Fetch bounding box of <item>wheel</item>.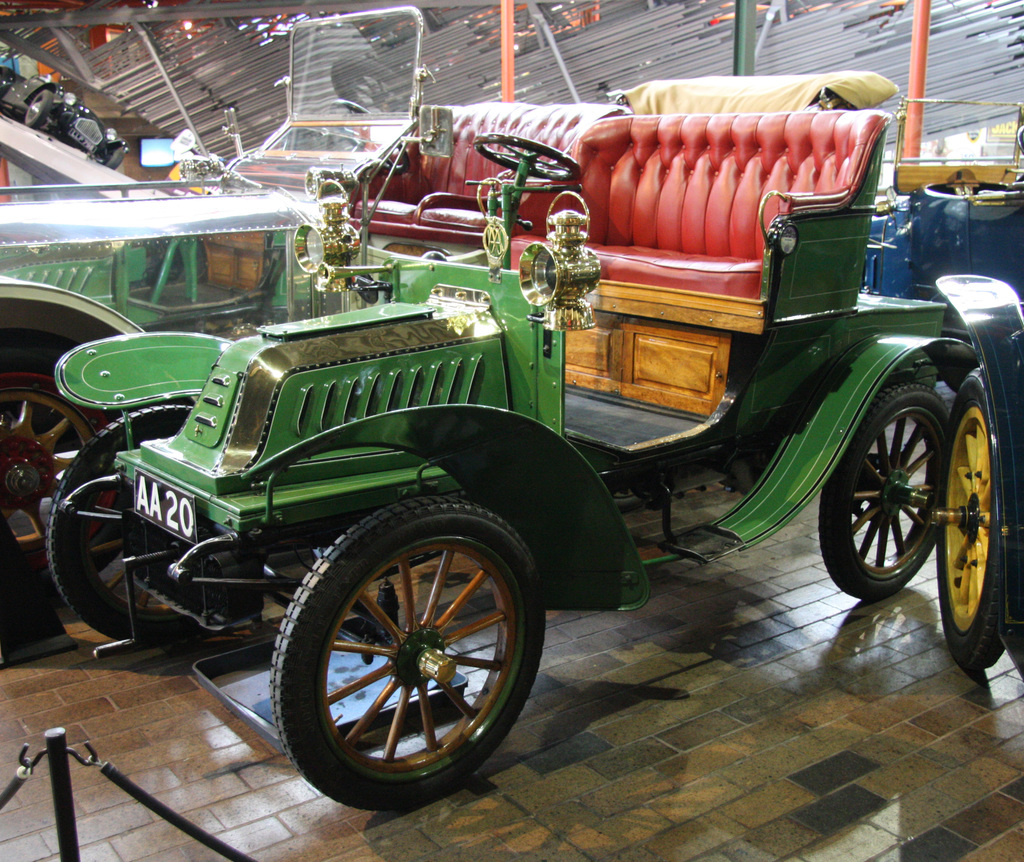
Bbox: x1=936 y1=368 x2=1004 y2=669.
